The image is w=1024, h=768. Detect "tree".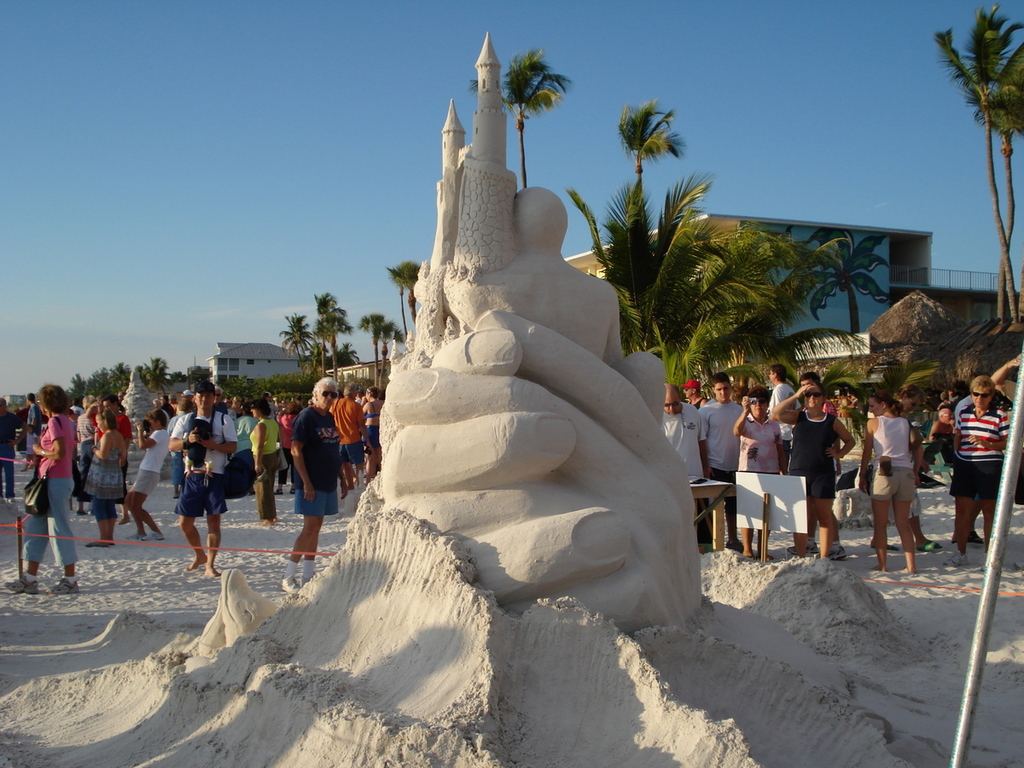
Detection: (388, 257, 419, 340).
